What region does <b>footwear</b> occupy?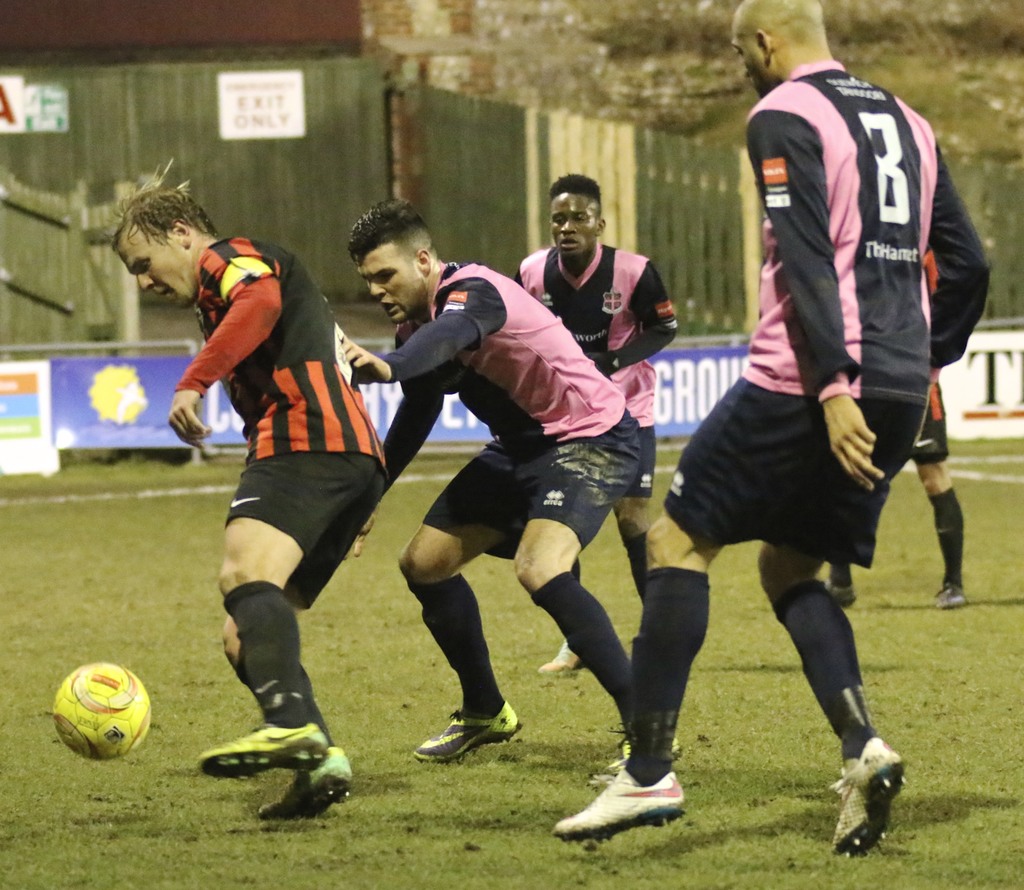
rect(538, 631, 580, 677).
